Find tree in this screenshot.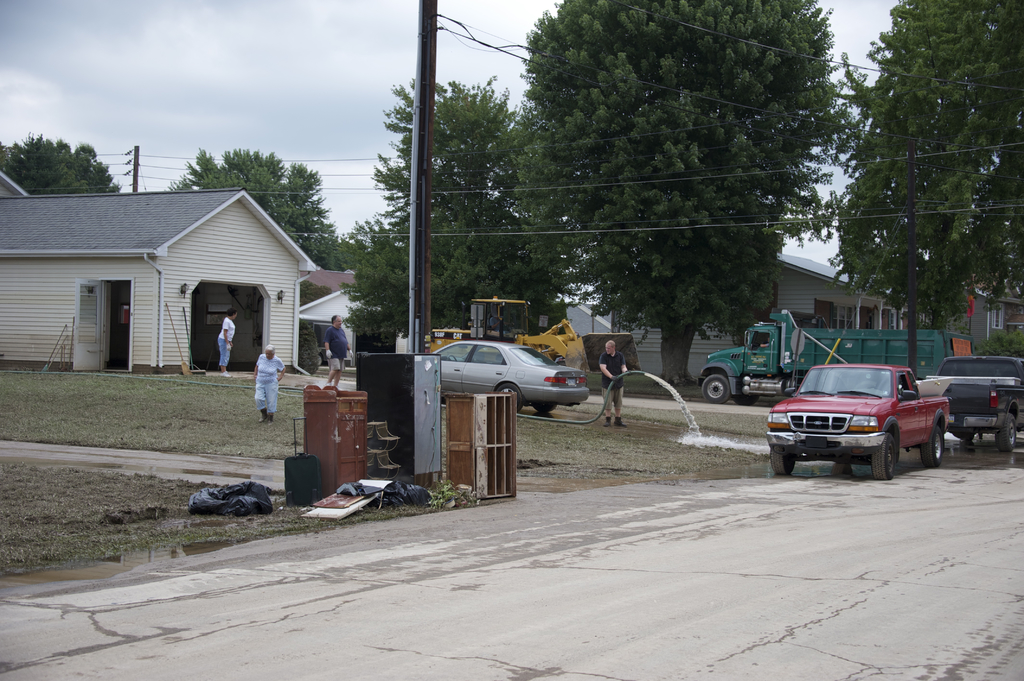
The bounding box for tree is 497, 0, 831, 390.
